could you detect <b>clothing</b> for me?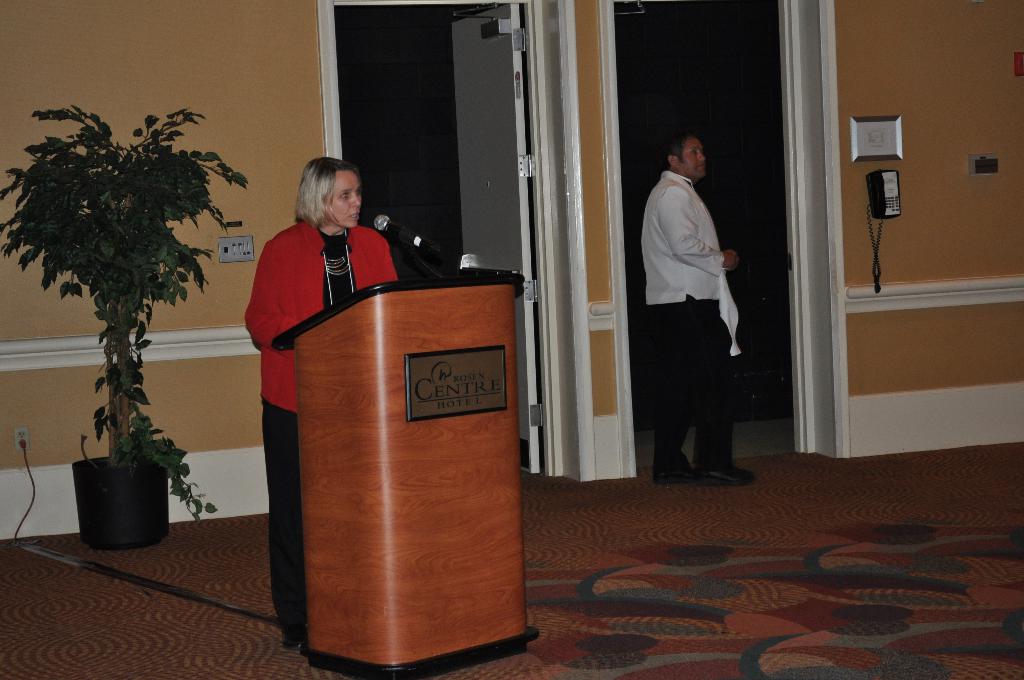
Detection result: [left=636, top=132, right=762, bottom=476].
